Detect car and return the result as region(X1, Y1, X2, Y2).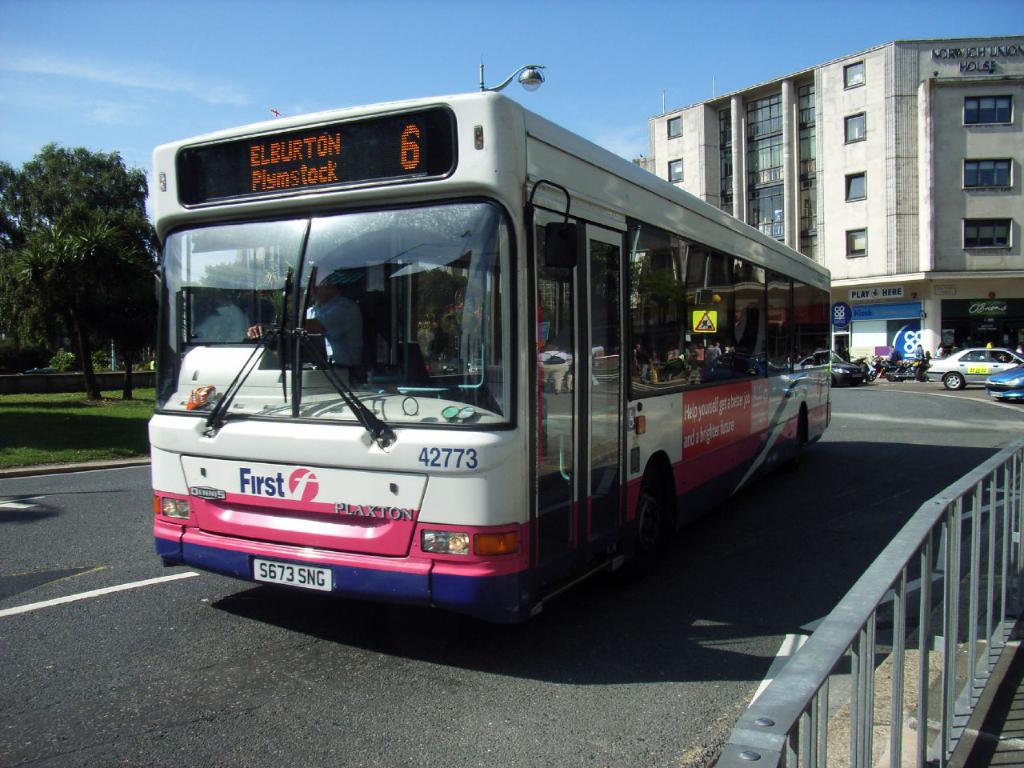
region(830, 350, 870, 388).
